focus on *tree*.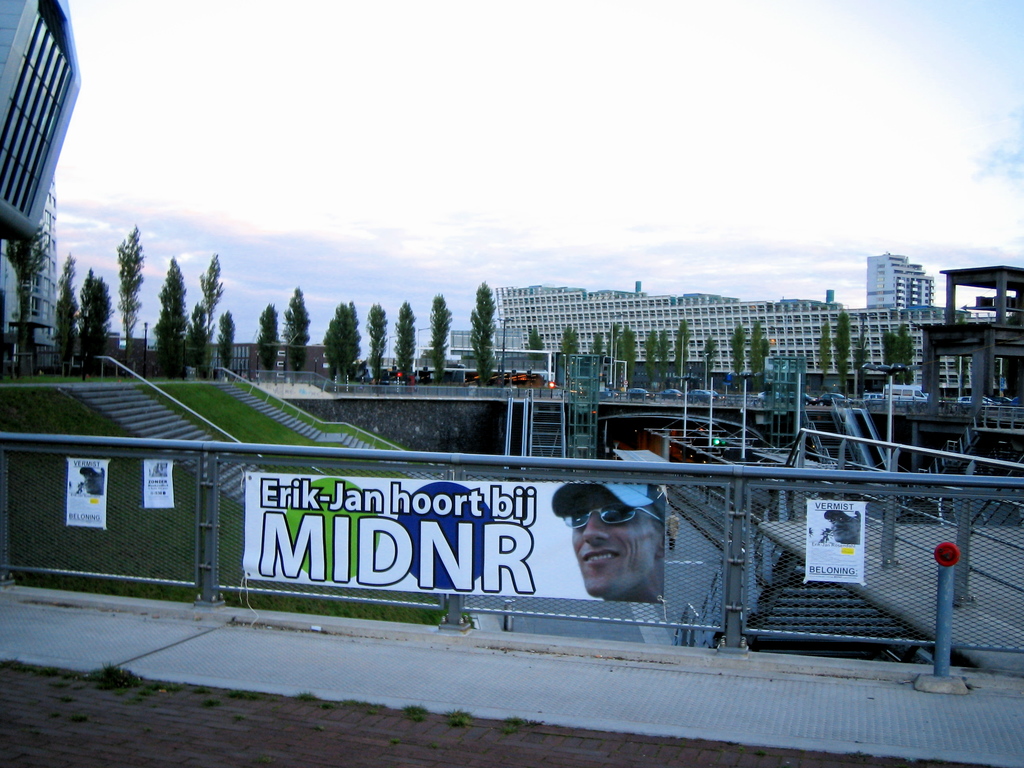
Focused at Rect(72, 264, 112, 378).
